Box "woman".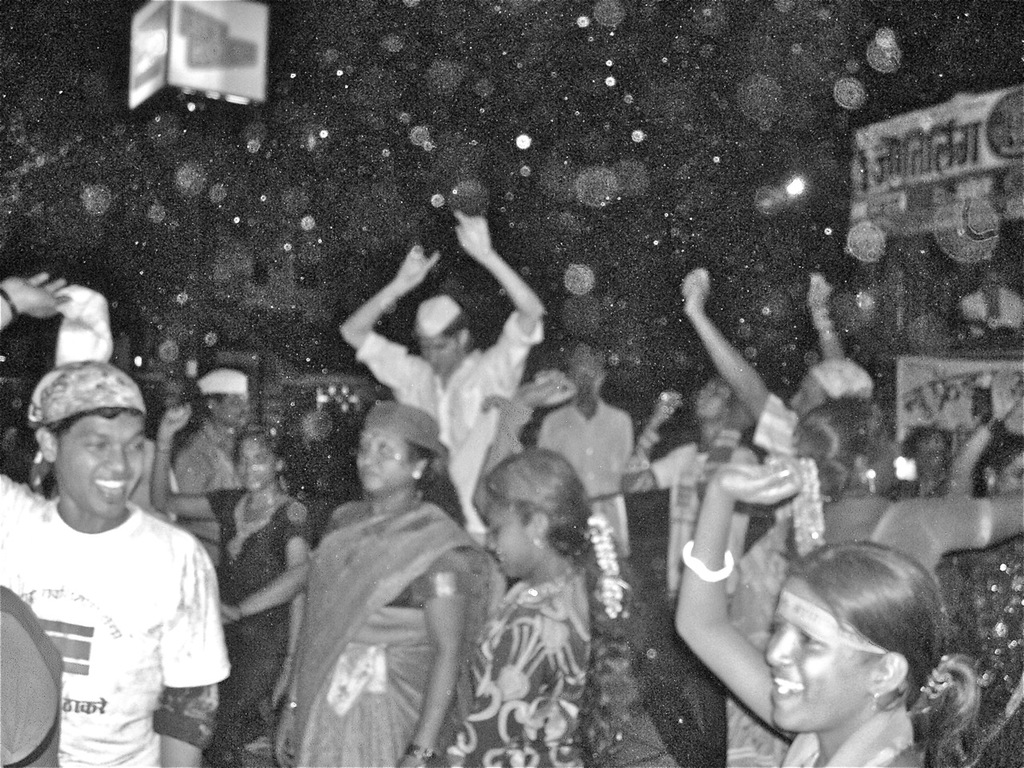
{"left": 449, "top": 446, "right": 621, "bottom": 767}.
